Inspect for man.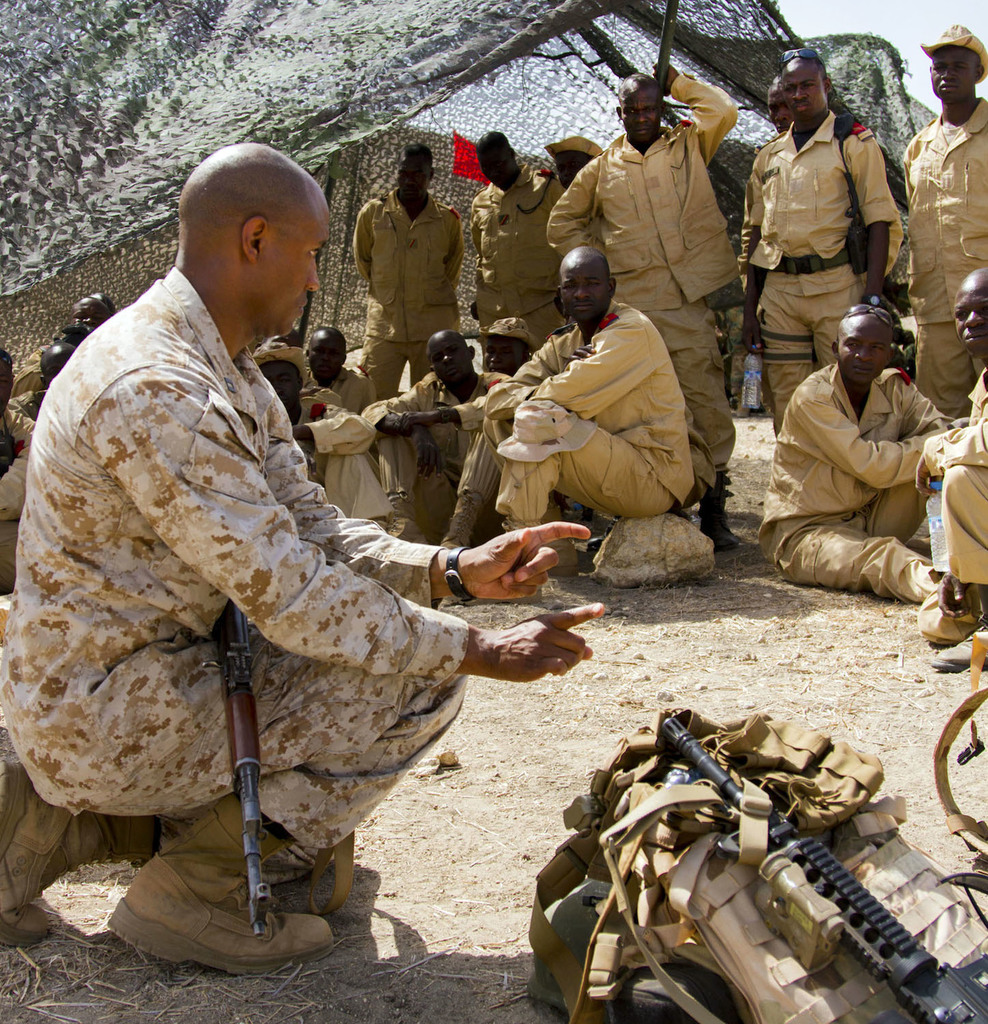
Inspection: 46, 153, 578, 979.
